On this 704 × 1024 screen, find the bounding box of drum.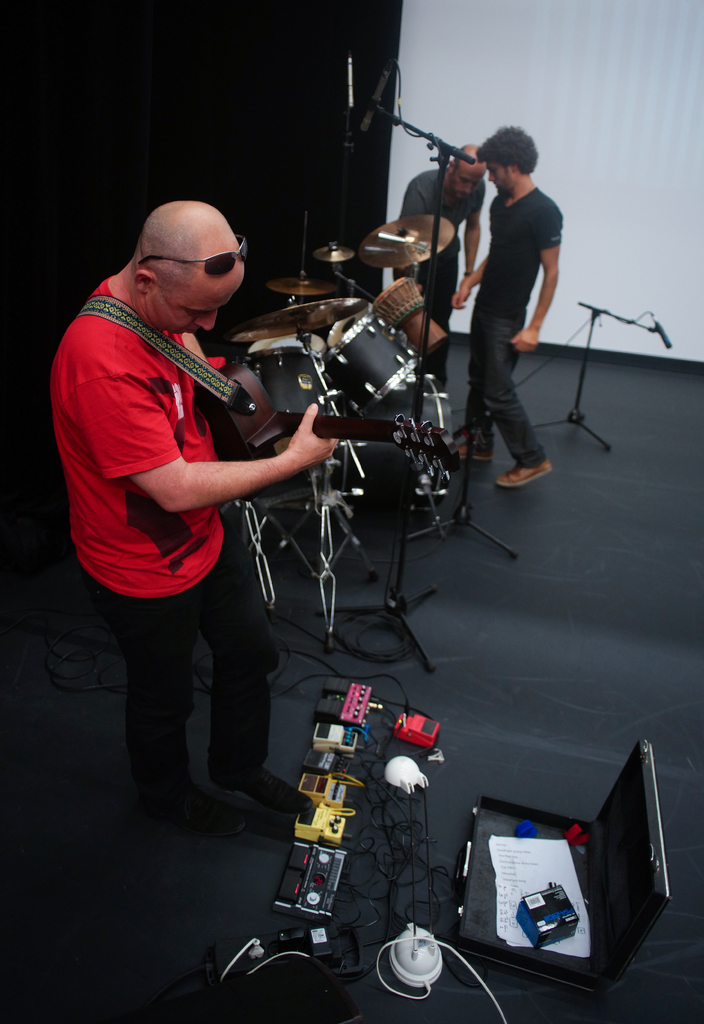
Bounding box: box=[372, 277, 449, 357].
